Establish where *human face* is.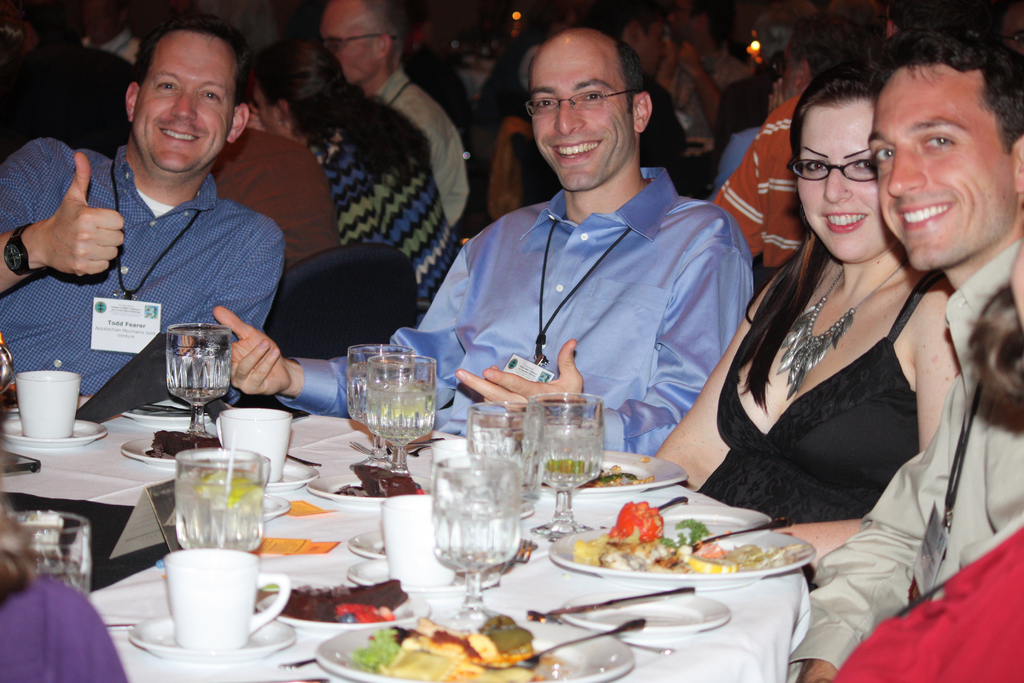
Established at x1=797, y1=103, x2=894, y2=263.
